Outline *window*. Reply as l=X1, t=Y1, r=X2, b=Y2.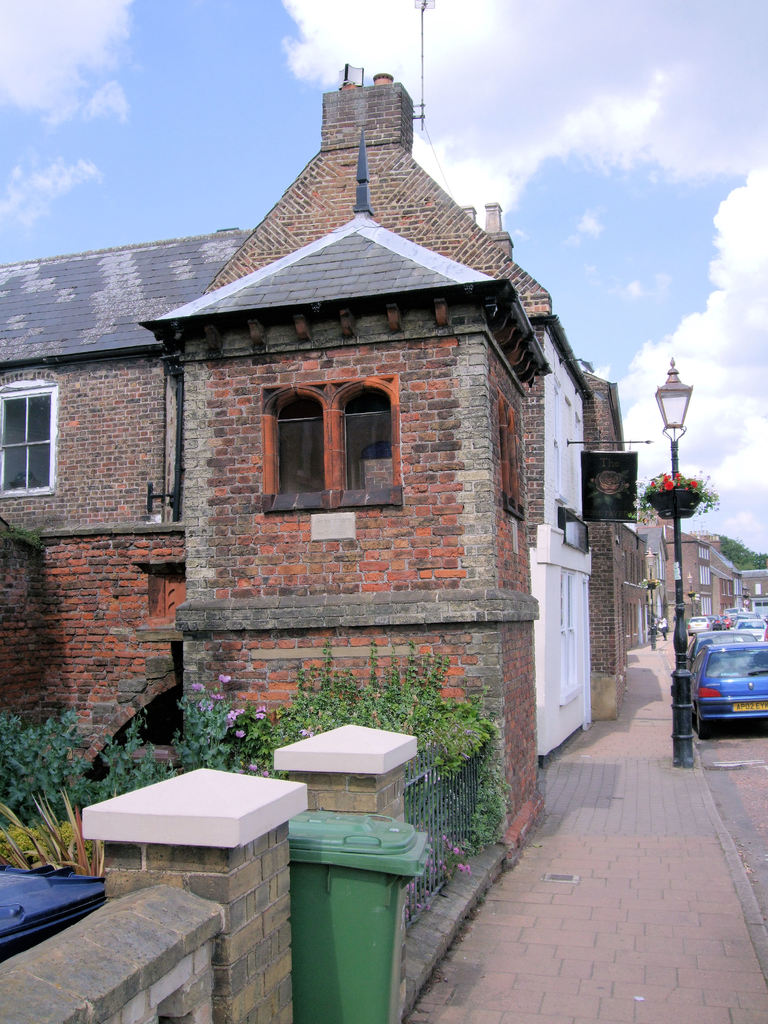
l=3, t=385, r=51, b=490.
